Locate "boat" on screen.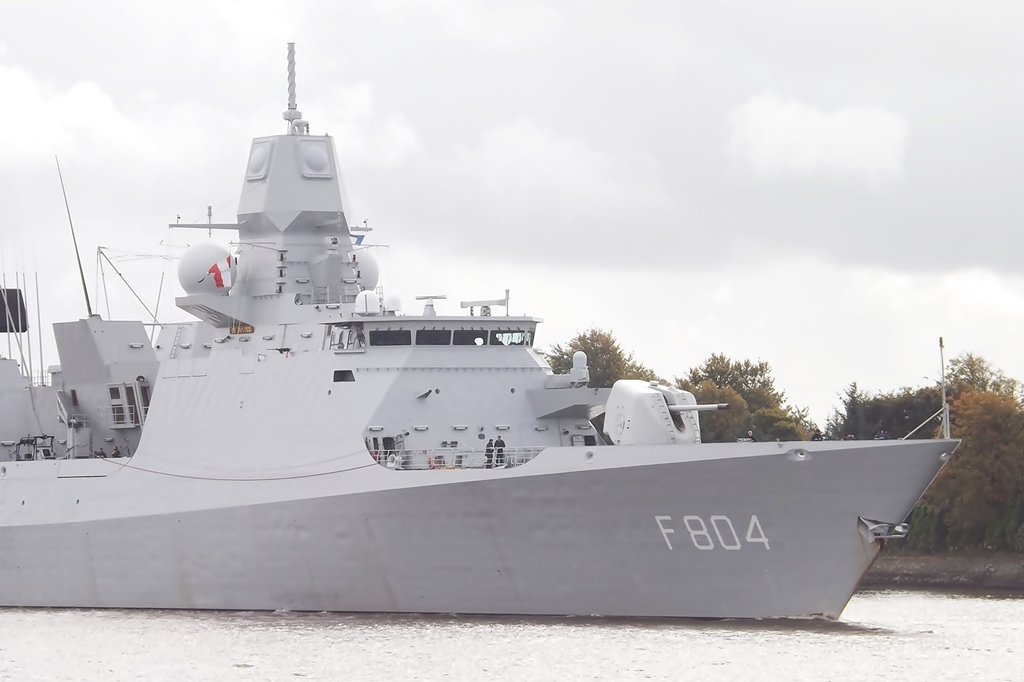
On screen at box=[29, 62, 931, 616].
